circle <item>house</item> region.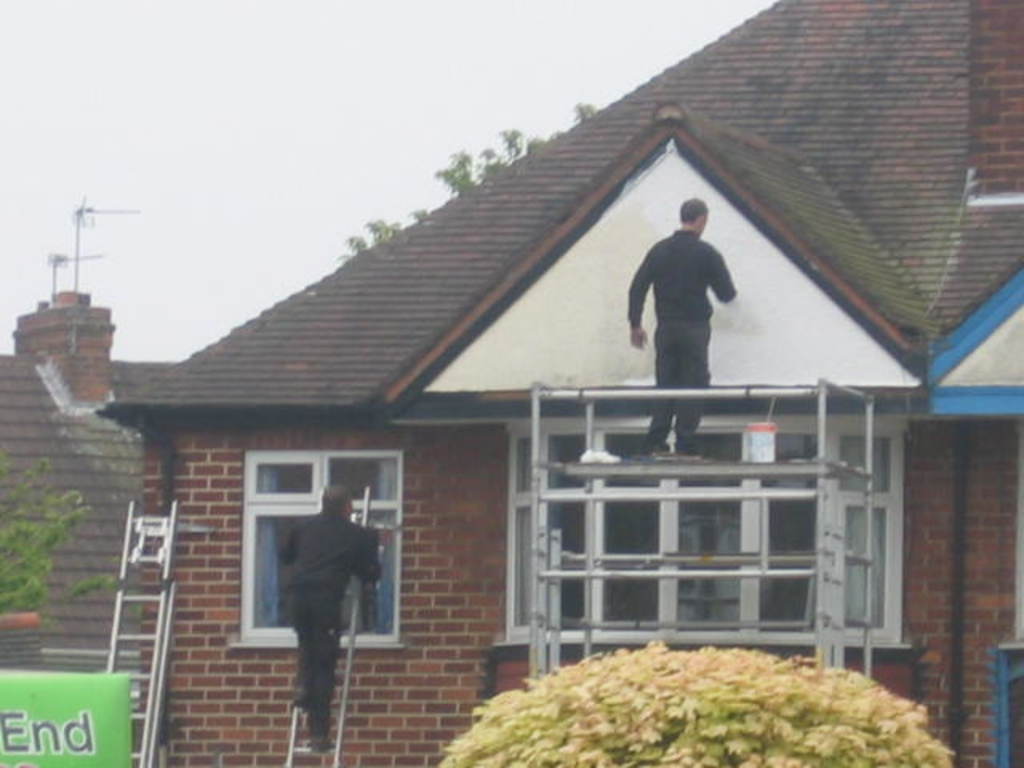
Region: (left=131, top=22, right=979, bottom=767).
